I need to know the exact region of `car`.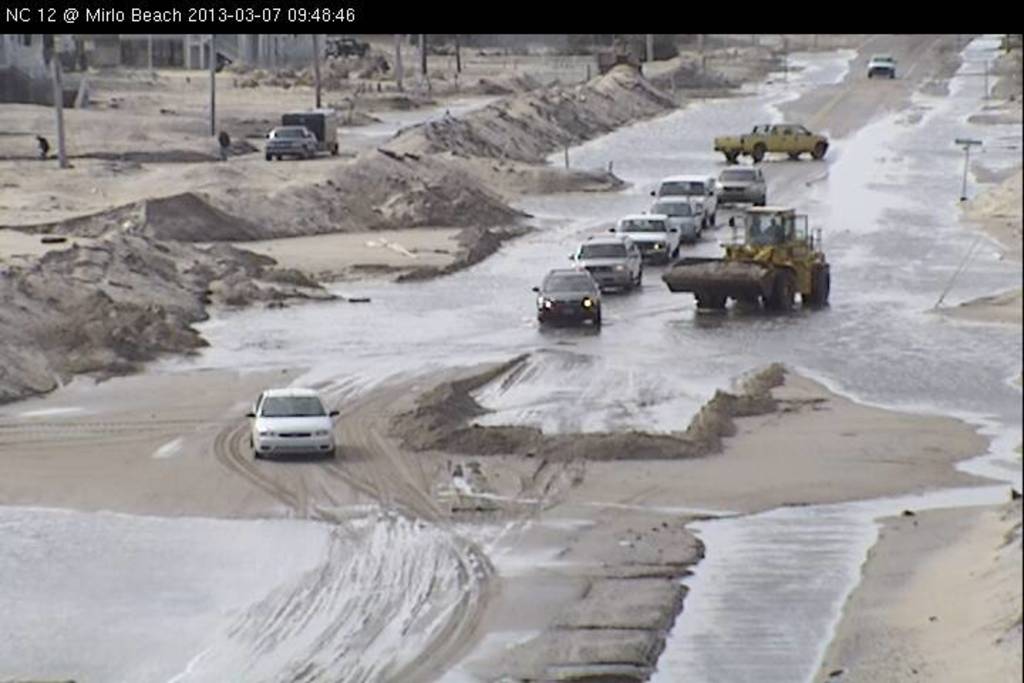
Region: [582, 231, 637, 293].
